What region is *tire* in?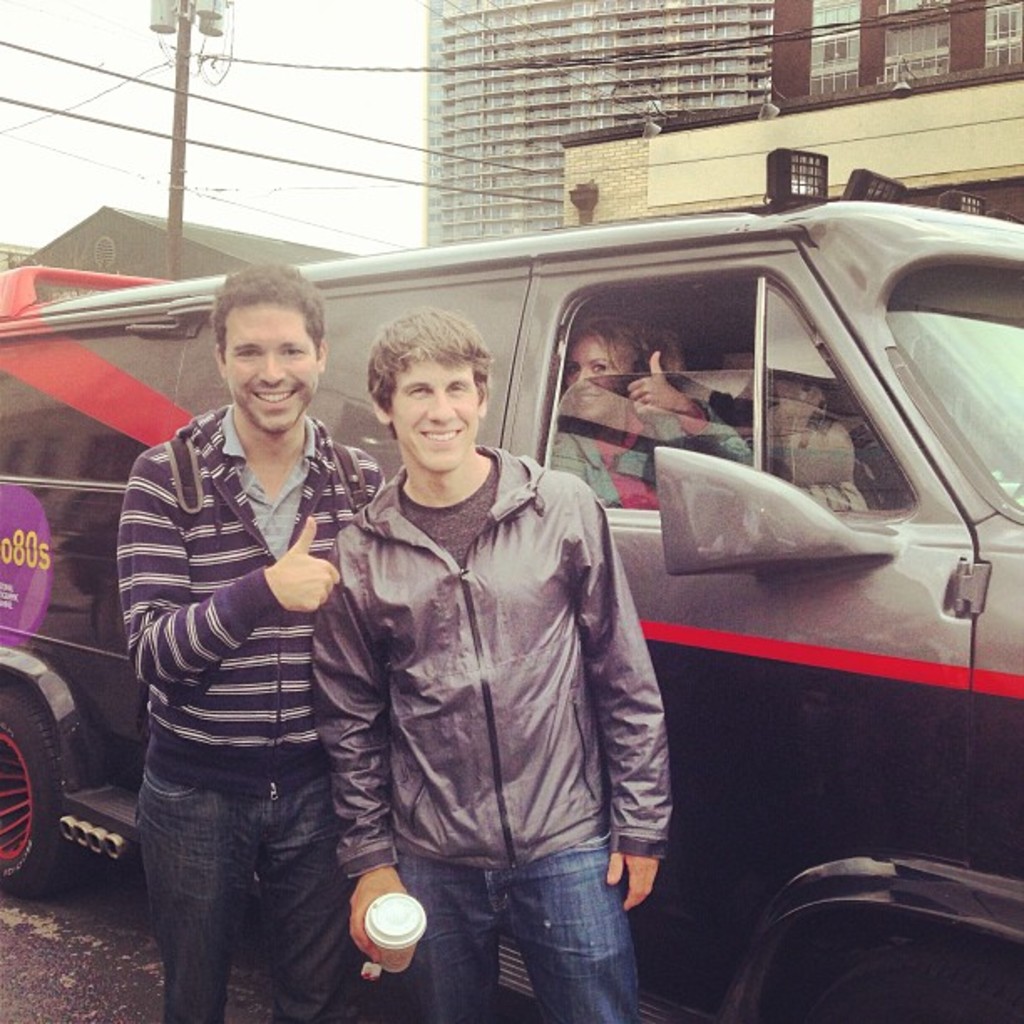
791,930,1021,1022.
